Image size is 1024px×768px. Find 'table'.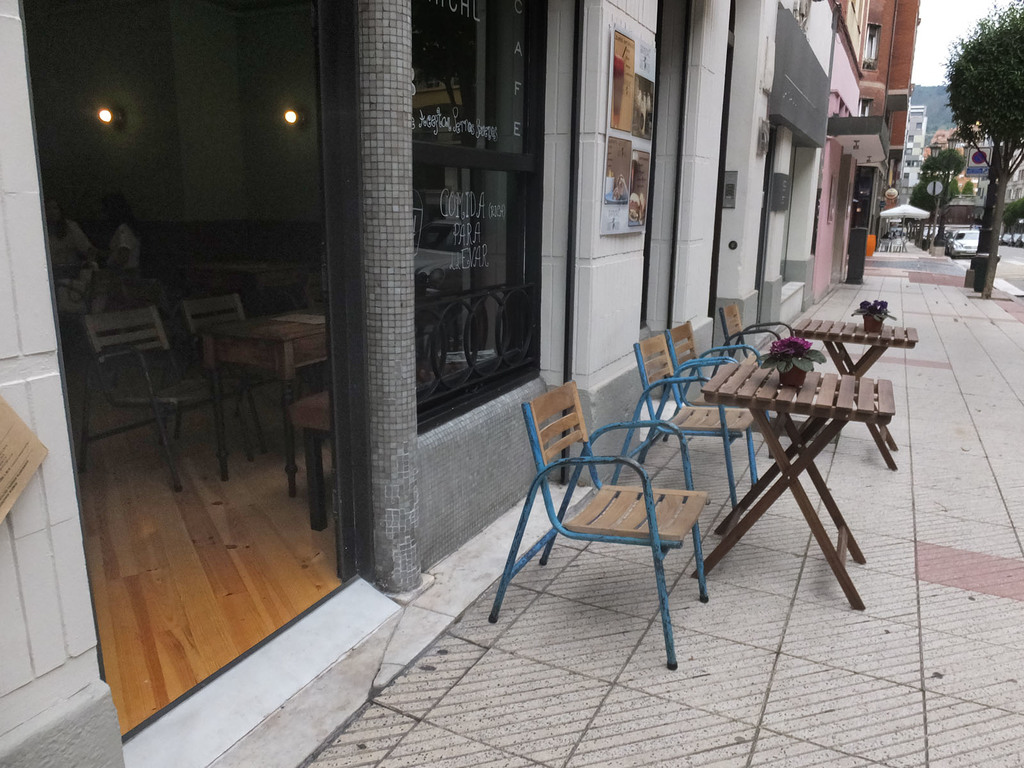
195:310:327:497.
